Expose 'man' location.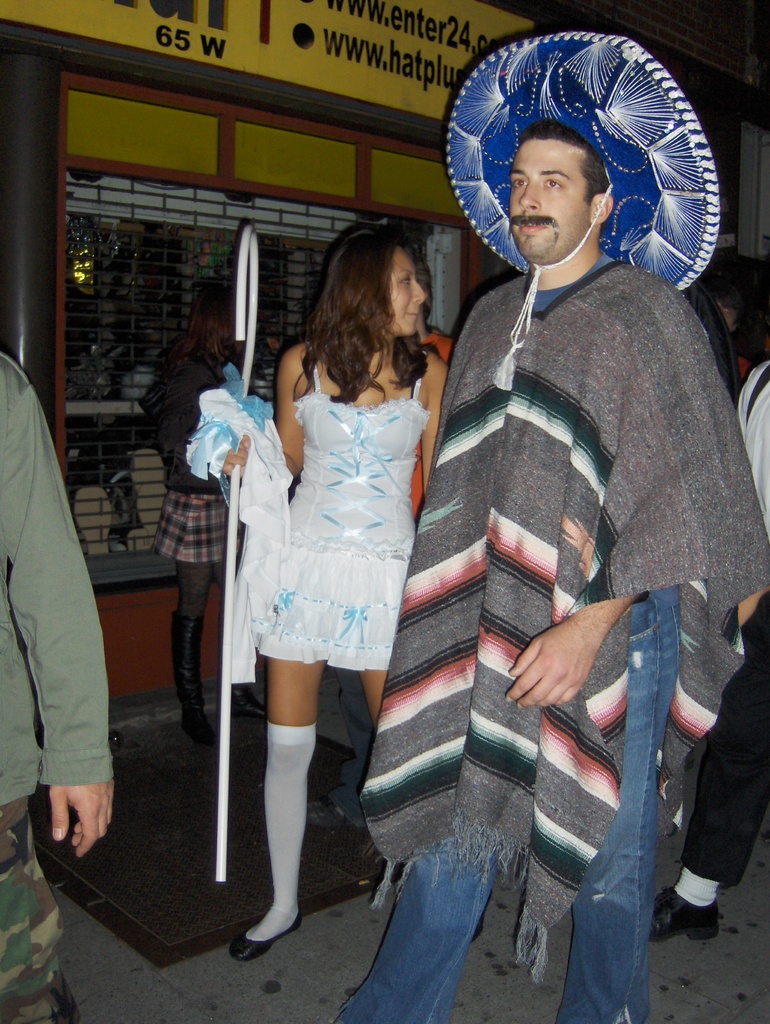
Exposed at [left=0, top=351, right=113, bottom=1023].
